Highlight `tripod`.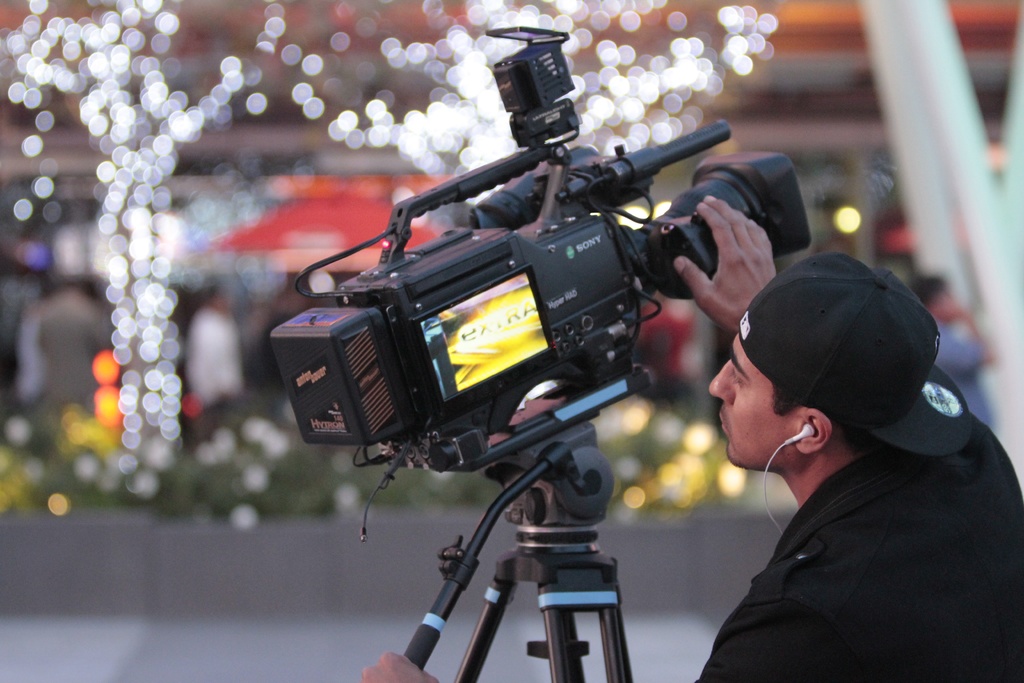
Highlighted region: detection(401, 427, 635, 682).
